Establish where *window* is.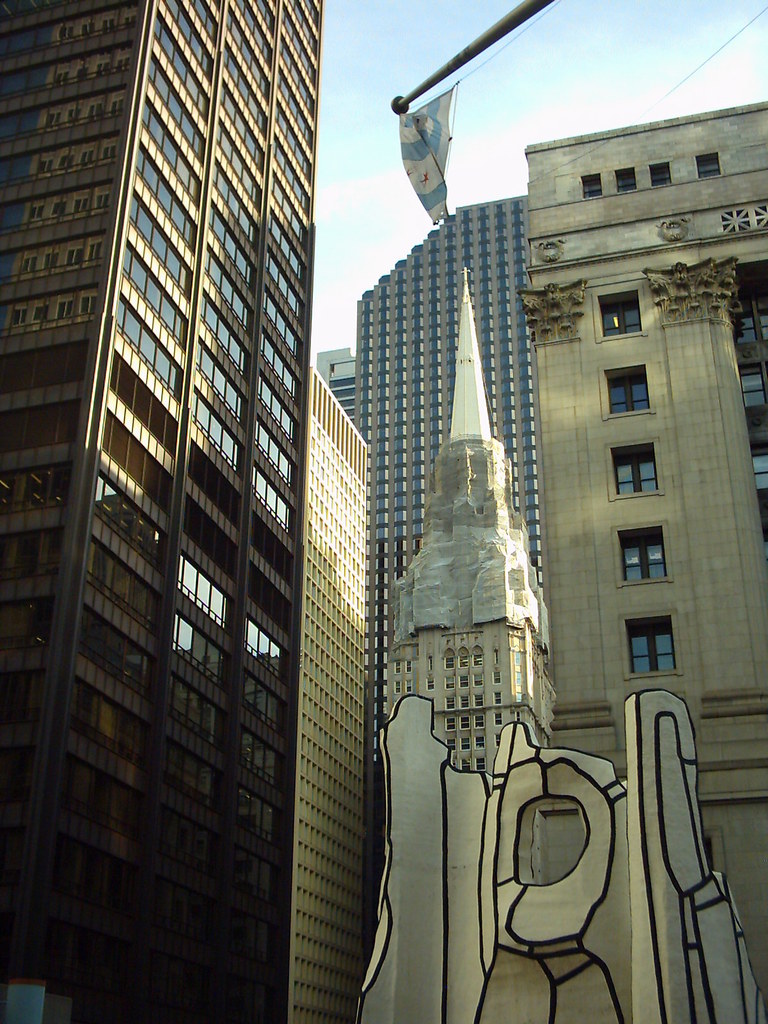
Established at BBox(579, 173, 604, 198).
